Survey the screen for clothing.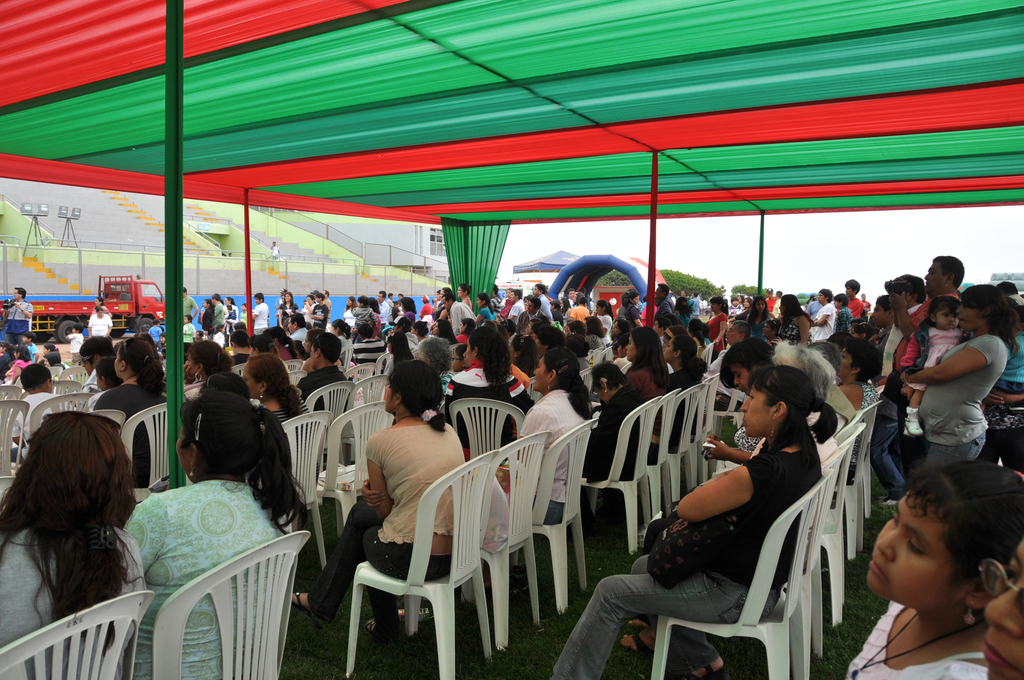
Survey found: {"x1": 257, "y1": 391, "x2": 312, "y2": 499}.
